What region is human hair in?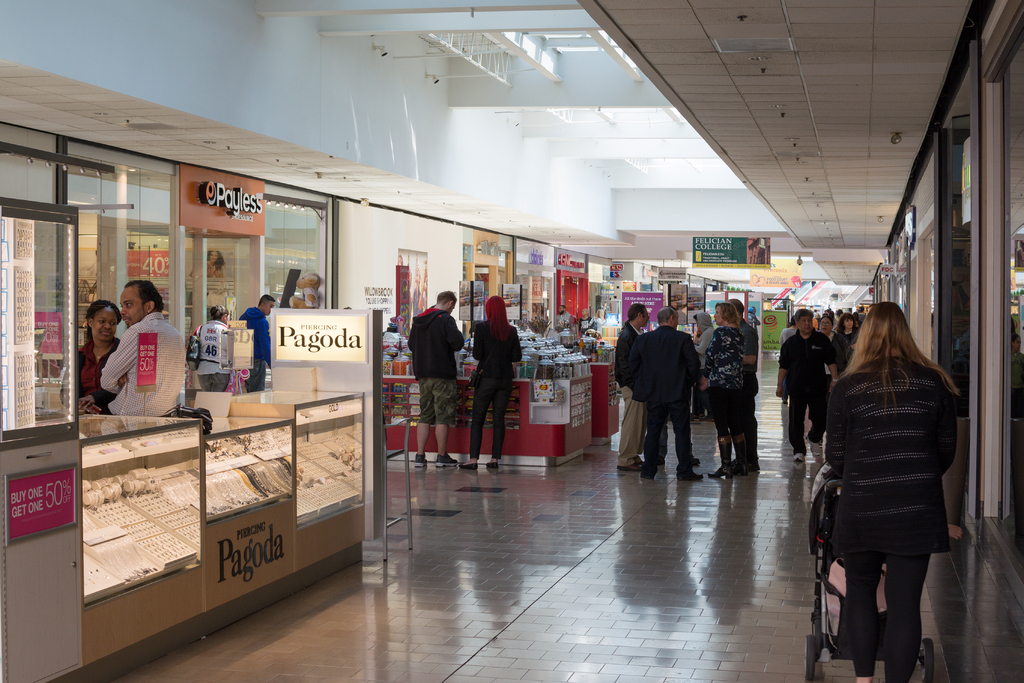
l=485, t=290, r=502, b=338.
